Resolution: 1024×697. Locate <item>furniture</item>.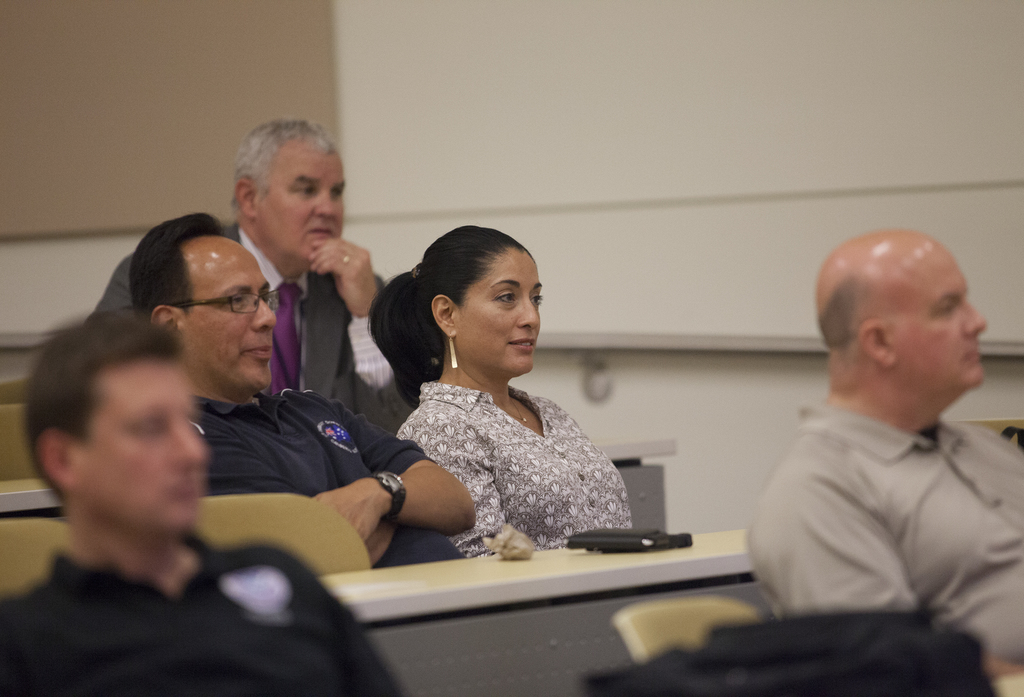
[615,595,761,662].
